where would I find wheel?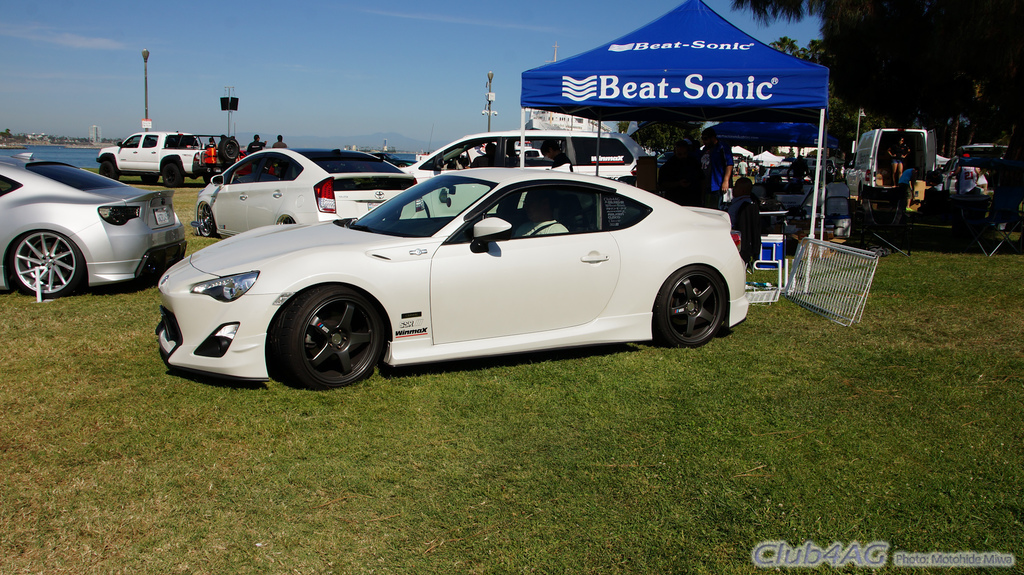
At x1=196, y1=201, x2=218, y2=240.
